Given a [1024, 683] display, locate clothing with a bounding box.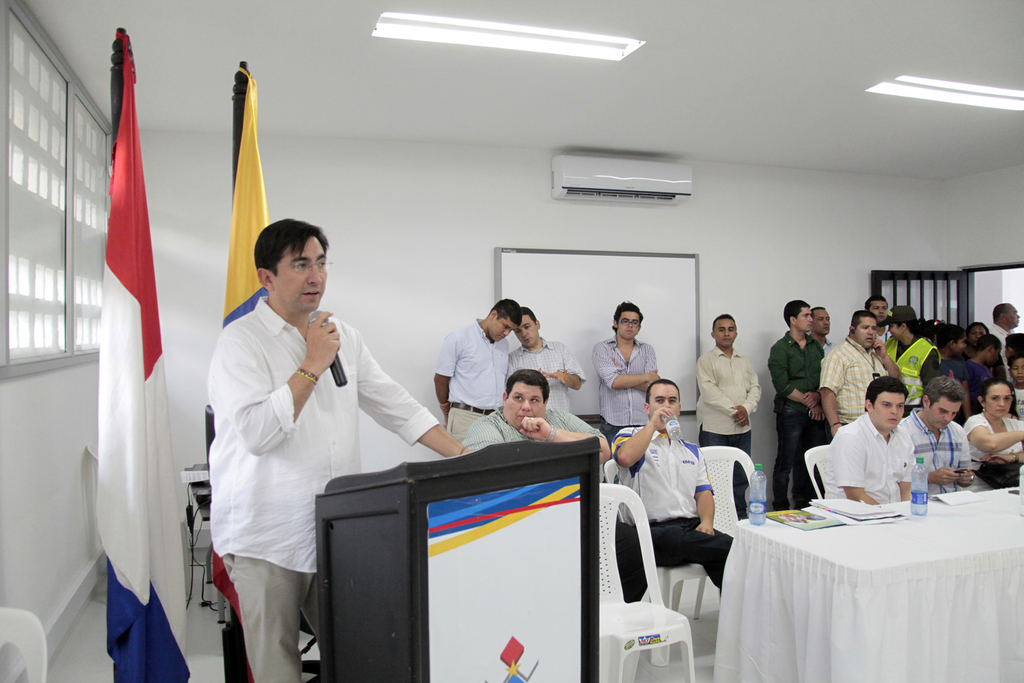
Located: [431,315,509,445].
